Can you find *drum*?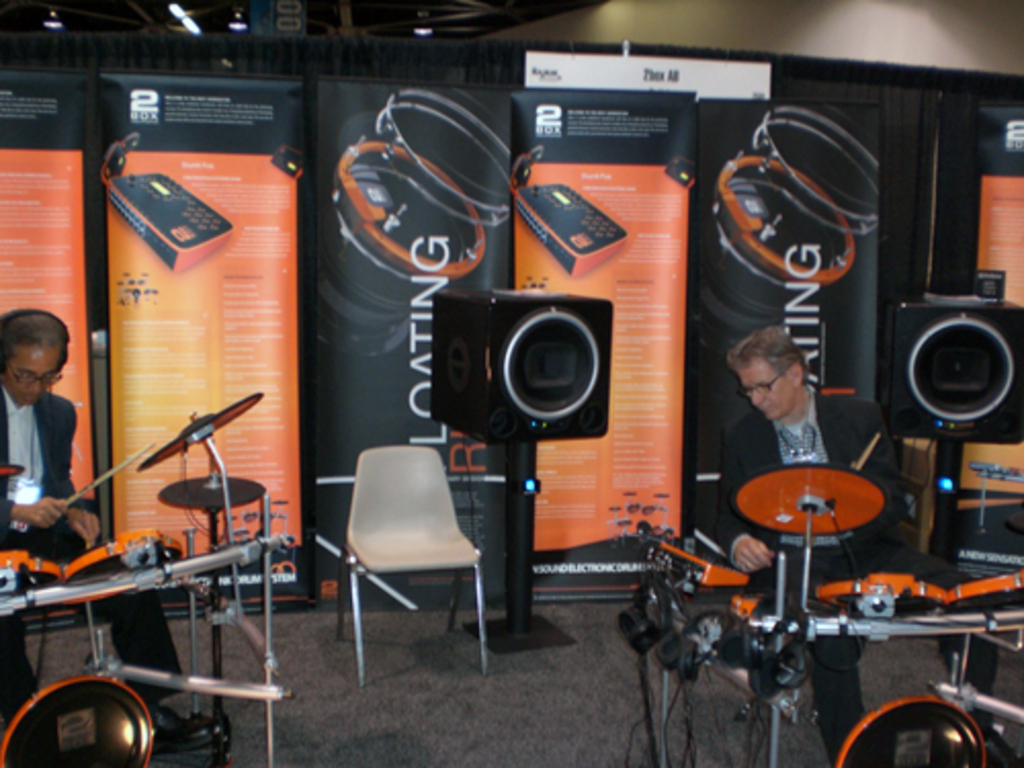
Yes, bounding box: x1=813 y1=580 x2=944 y2=623.
